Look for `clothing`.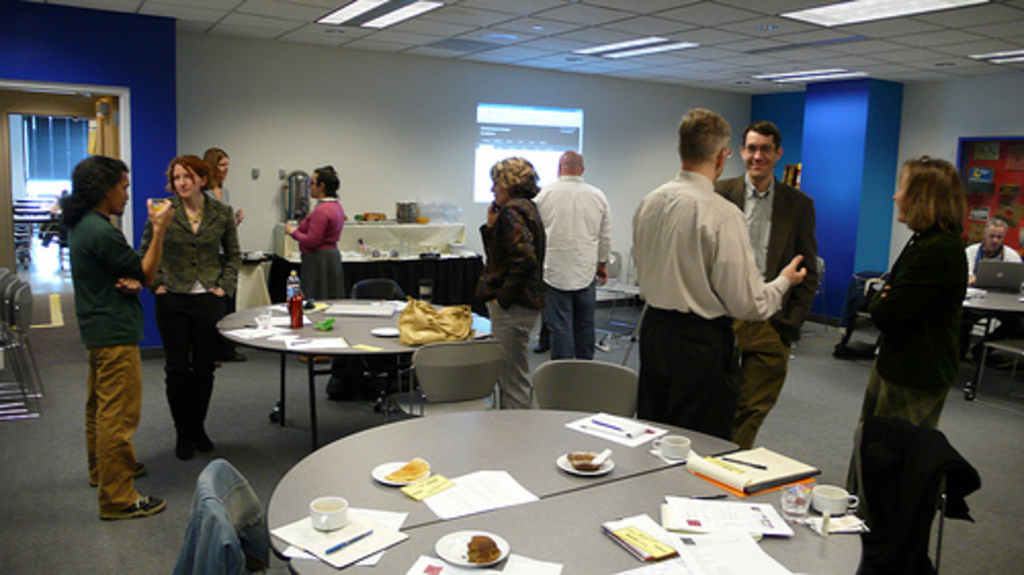
Found: l=961, t=239, r=1022, b=284.
